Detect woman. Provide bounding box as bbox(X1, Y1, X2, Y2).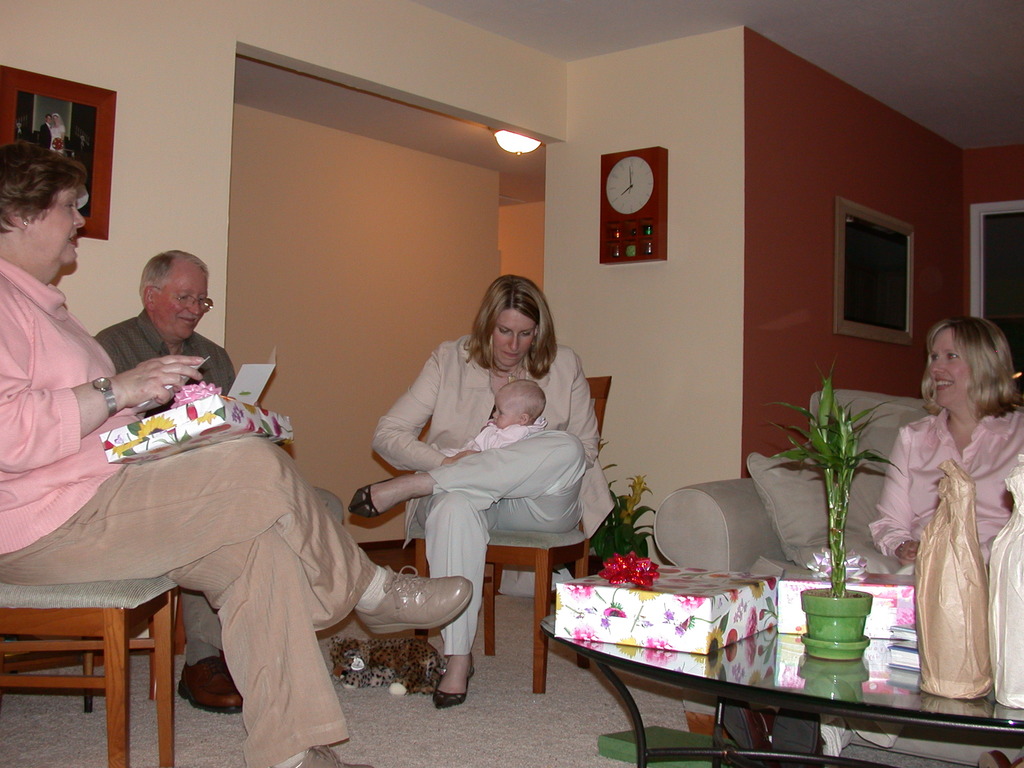
bbox(724, 314, 1023, 767).
